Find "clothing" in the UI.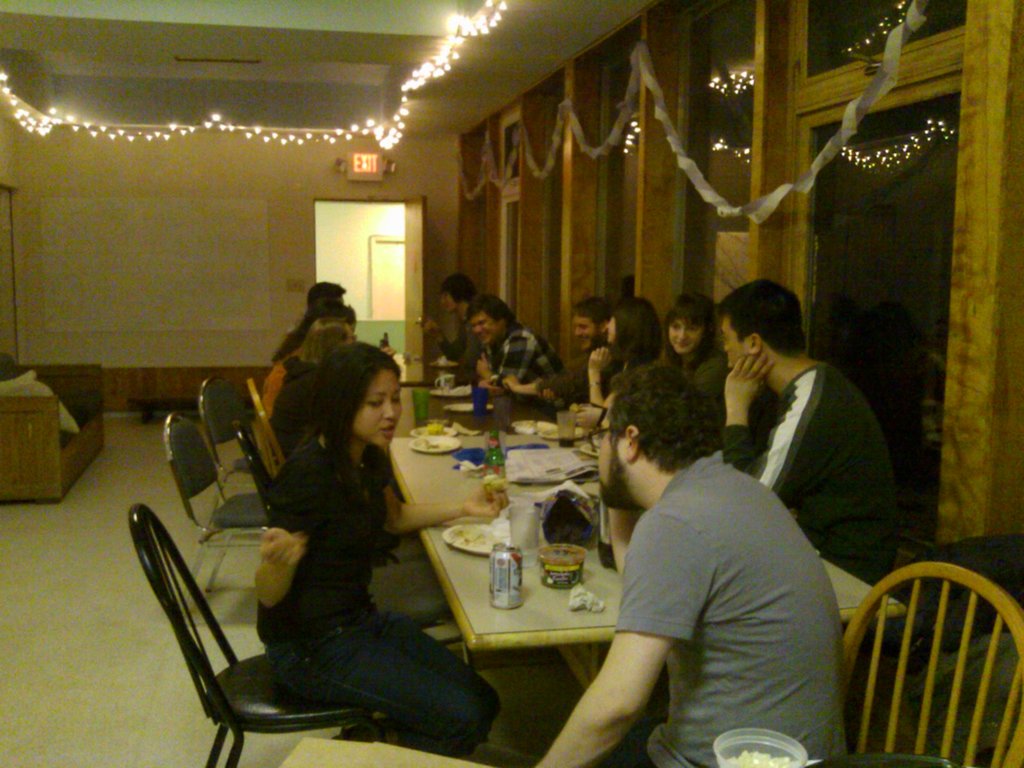
UI element at select_region(666, 344, 728, 406).
